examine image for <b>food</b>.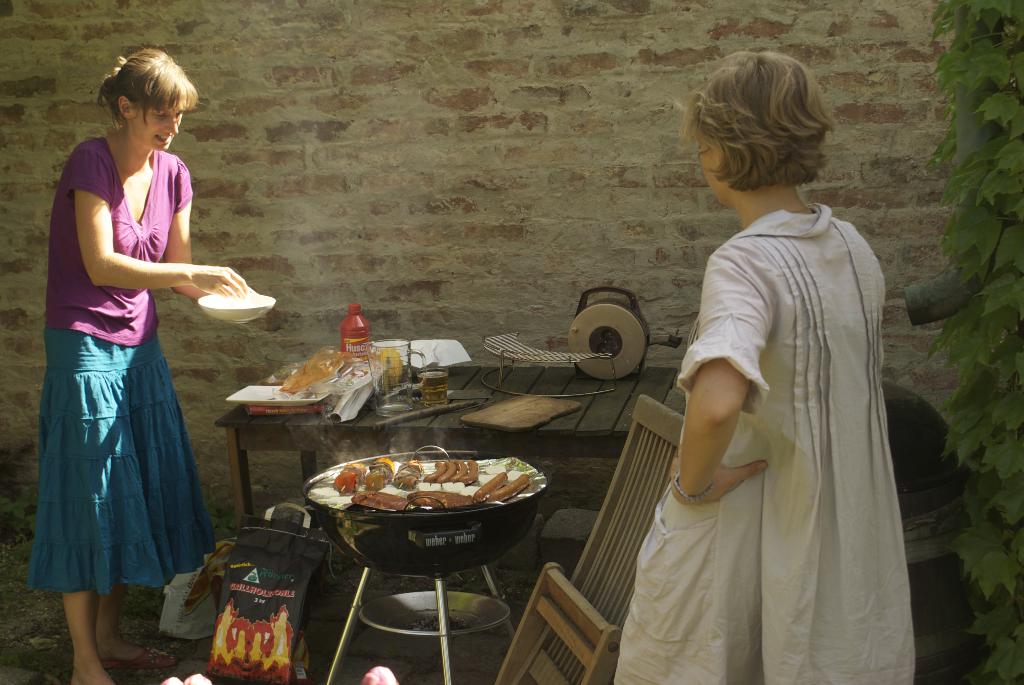
Examination result: {"left": 276, "top": 345, "right": 408, "bottom": 396}.
